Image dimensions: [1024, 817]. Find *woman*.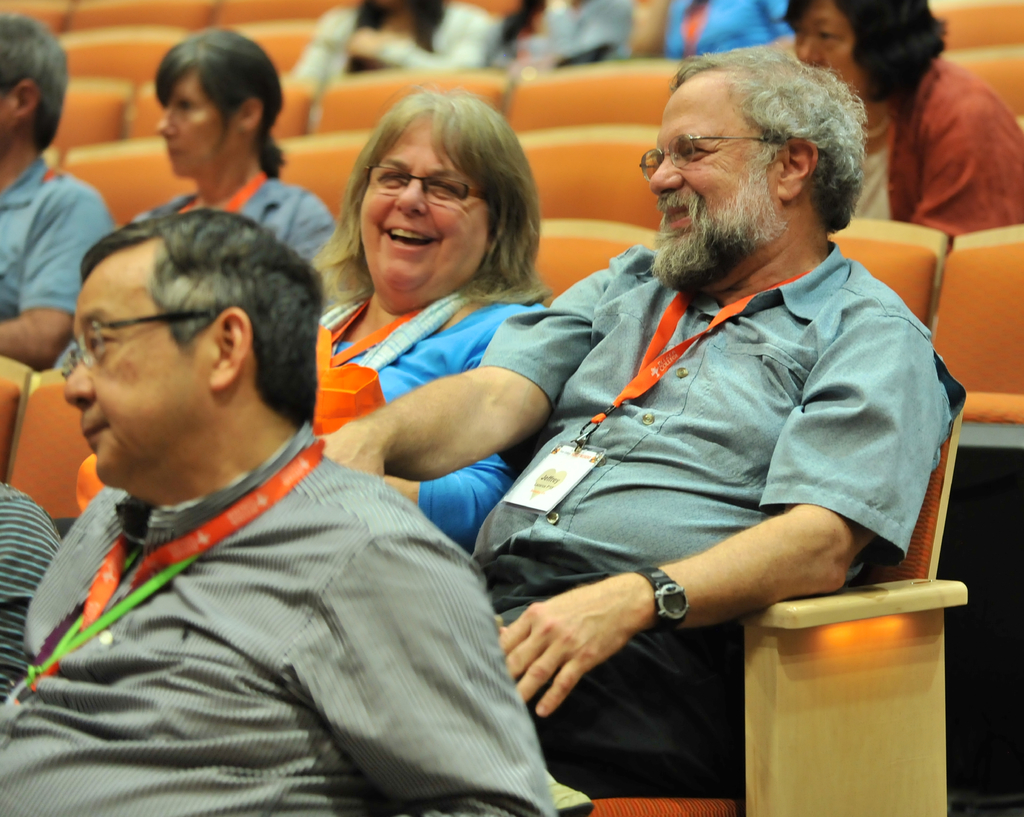
locate(316, 91, 561, 545).
